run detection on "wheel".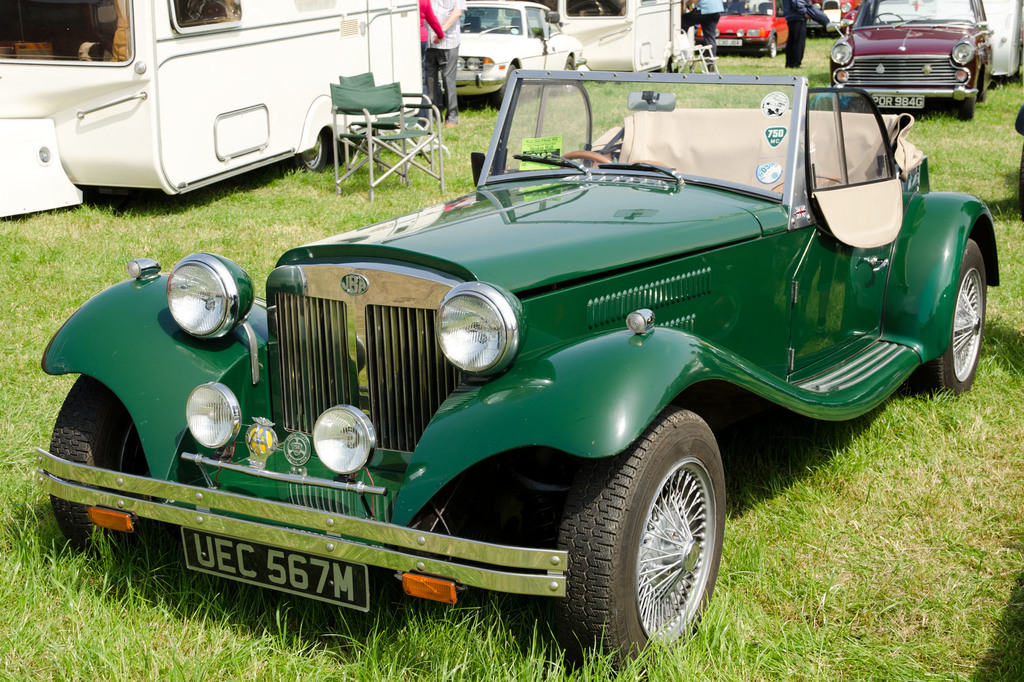
Result: box=[563, 152, 627, 168].
